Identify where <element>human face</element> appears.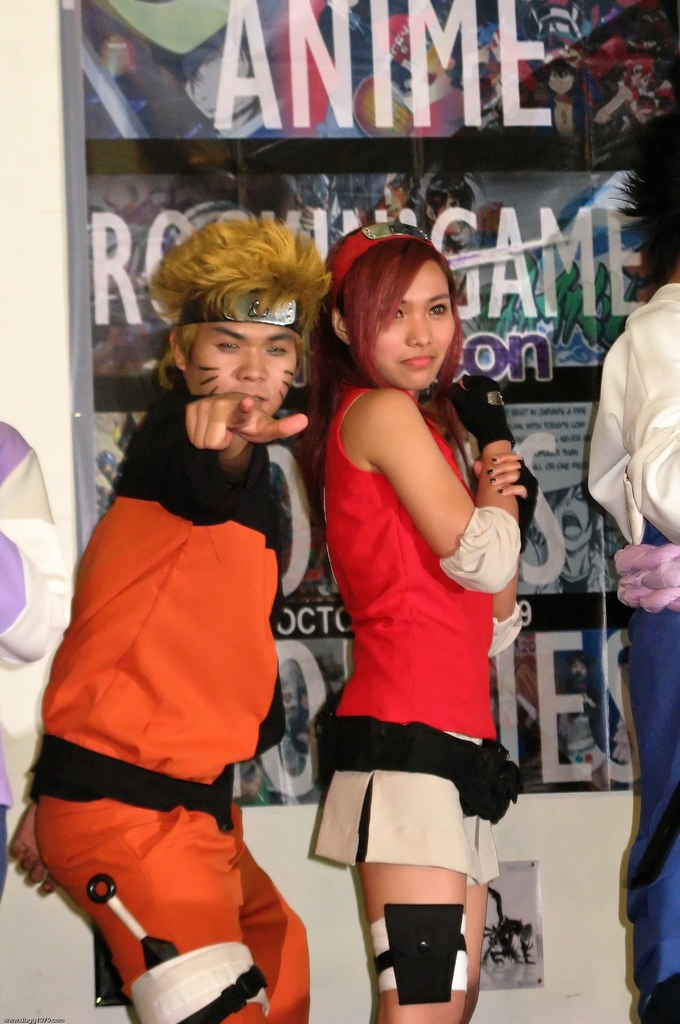
Appears at select_region(191, 321, 294, 414).
